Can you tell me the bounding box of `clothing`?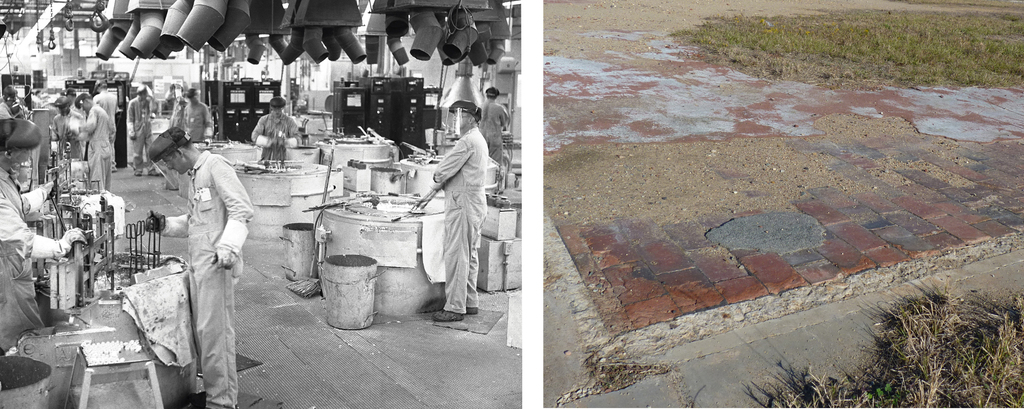
[x1=1, y1=100, x2=12, y2=120].
